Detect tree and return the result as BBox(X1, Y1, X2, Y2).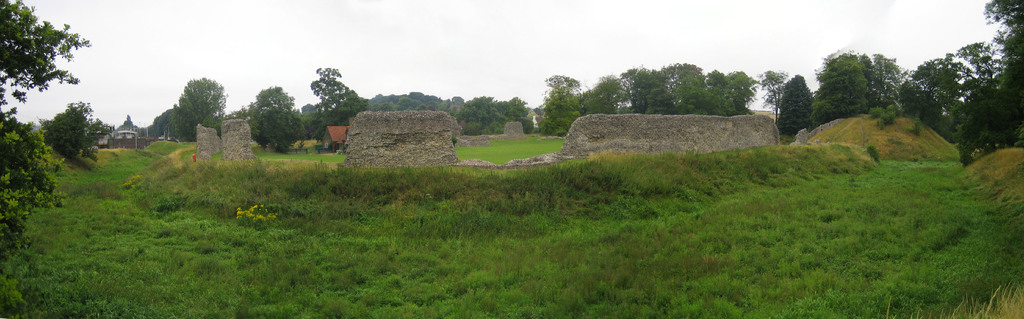
BBox(40, 99, 106, 162).
